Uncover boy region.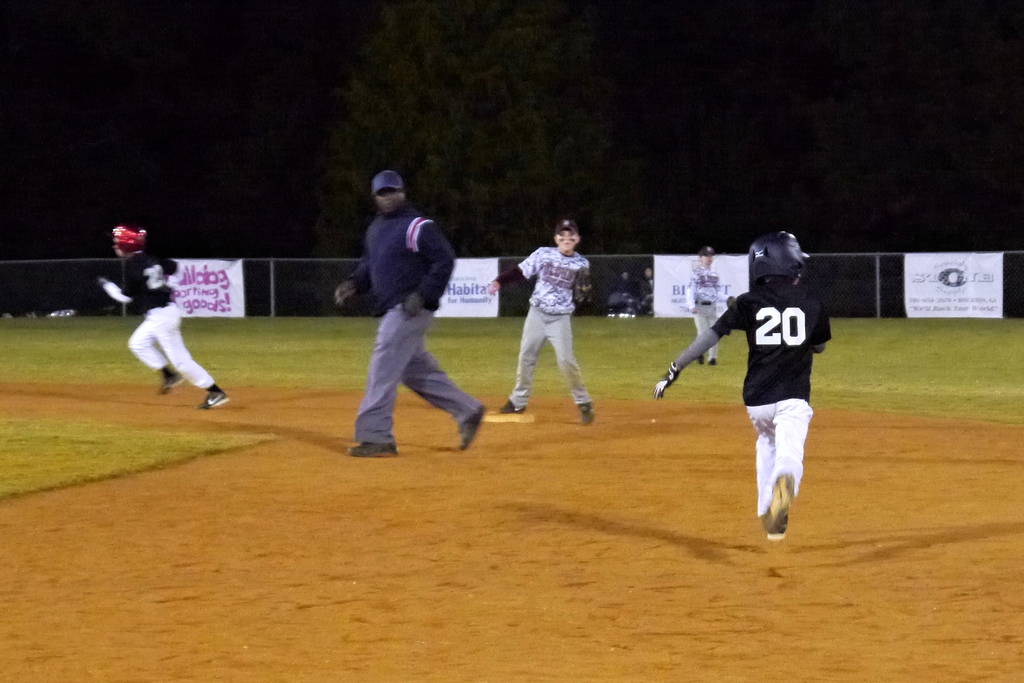
Uncovered: [x1=651, y1=229, x2=830, y2=545].
